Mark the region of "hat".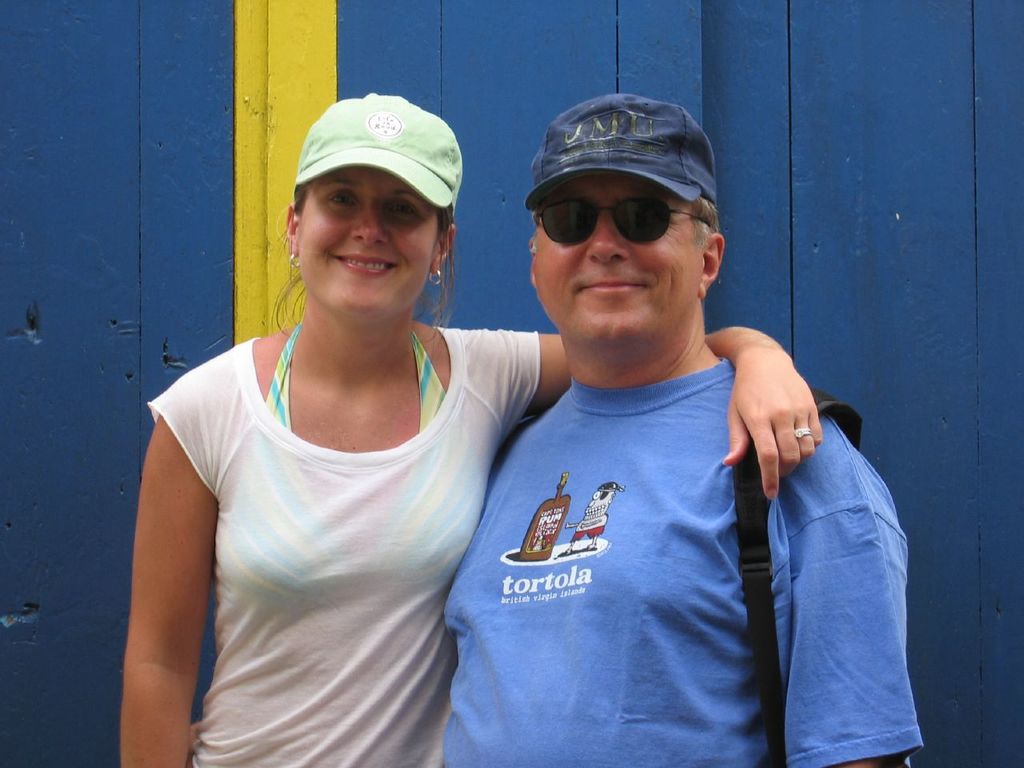
Region: locate(520, 94, 714, 206).
